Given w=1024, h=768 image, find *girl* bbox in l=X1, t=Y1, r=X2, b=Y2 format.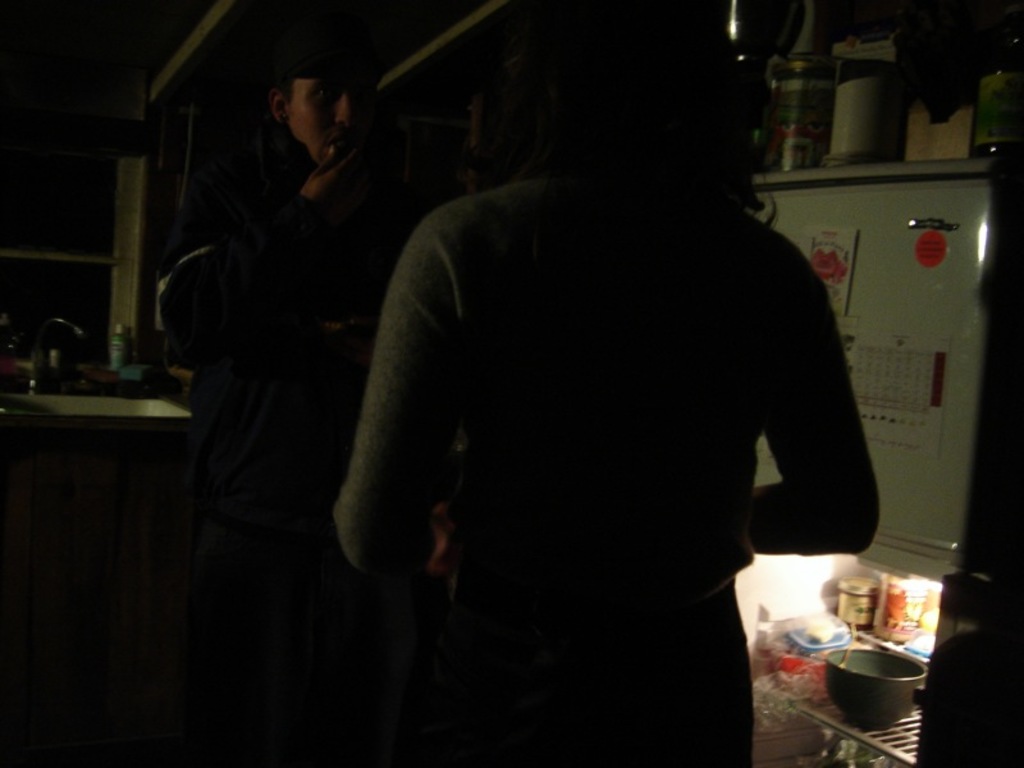
l=326, t=3, r=883, b=767.
